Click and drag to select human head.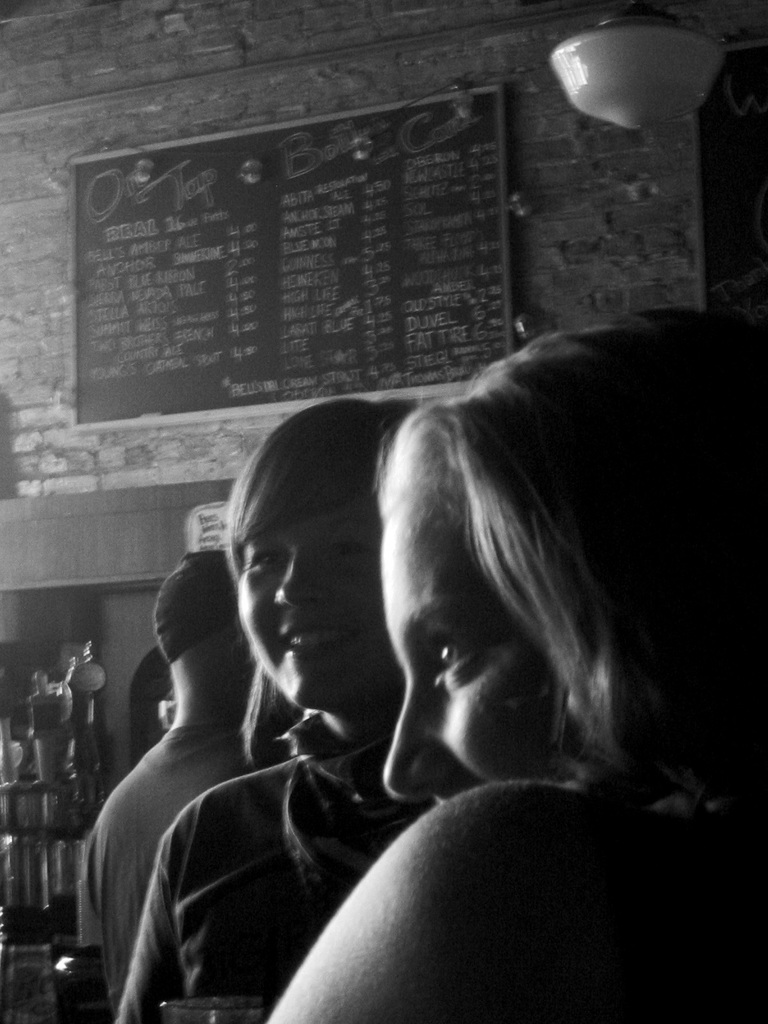
Selection: <region>383, 307, 767, 813</region>.
